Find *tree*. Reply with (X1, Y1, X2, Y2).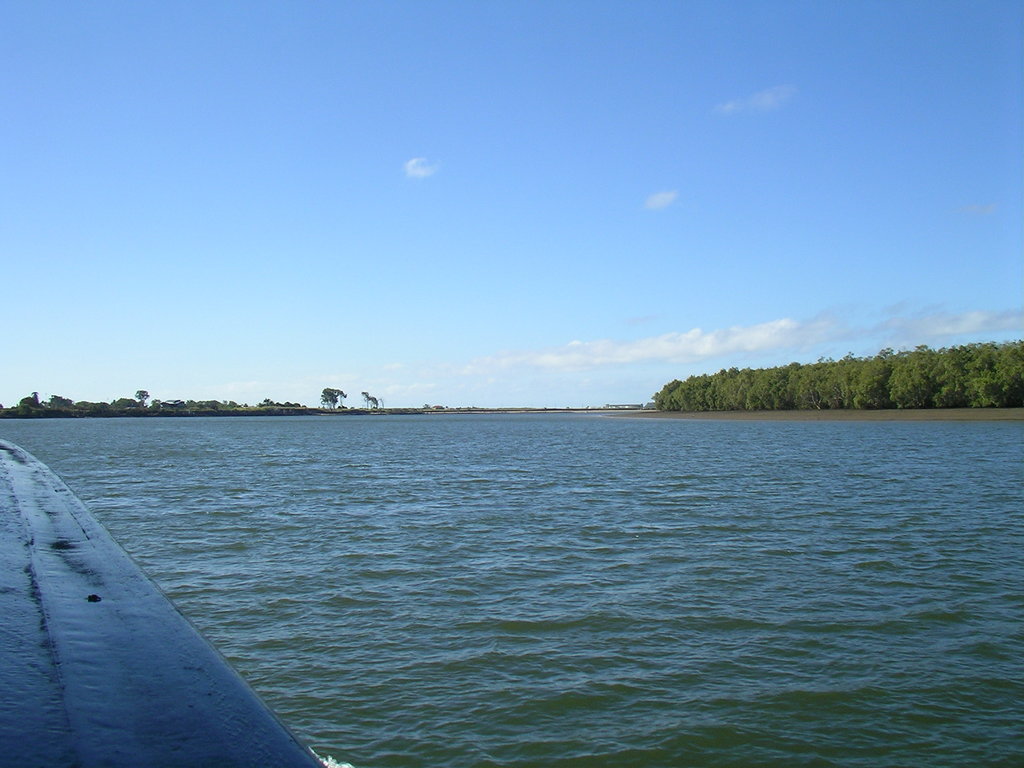
(133, 388, 149, 404).
